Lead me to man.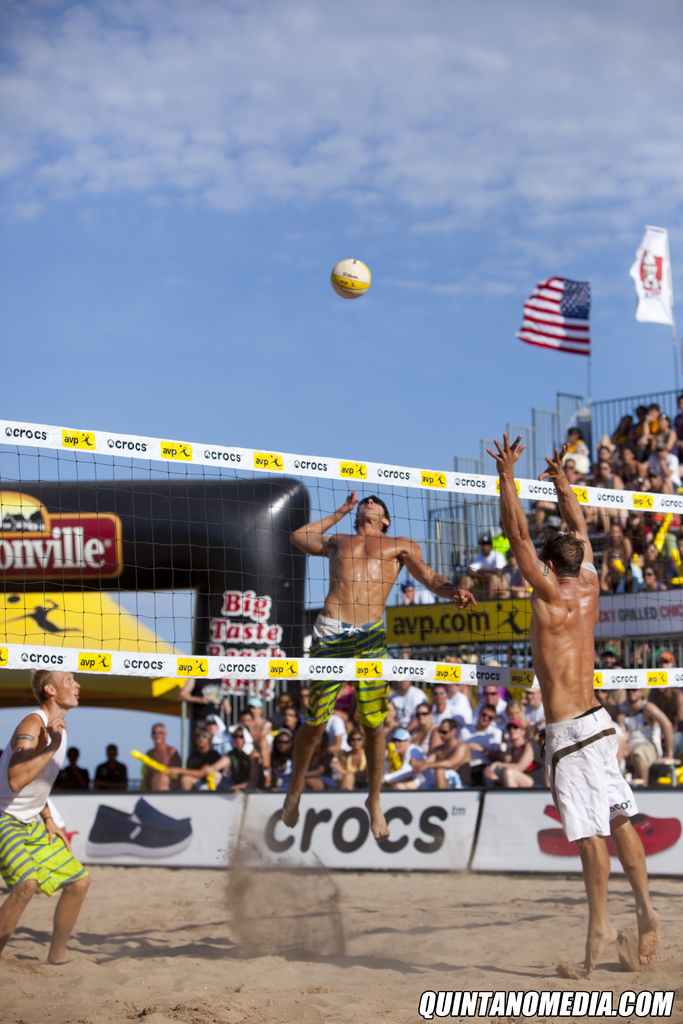
Lead to 450/680/470/727.
